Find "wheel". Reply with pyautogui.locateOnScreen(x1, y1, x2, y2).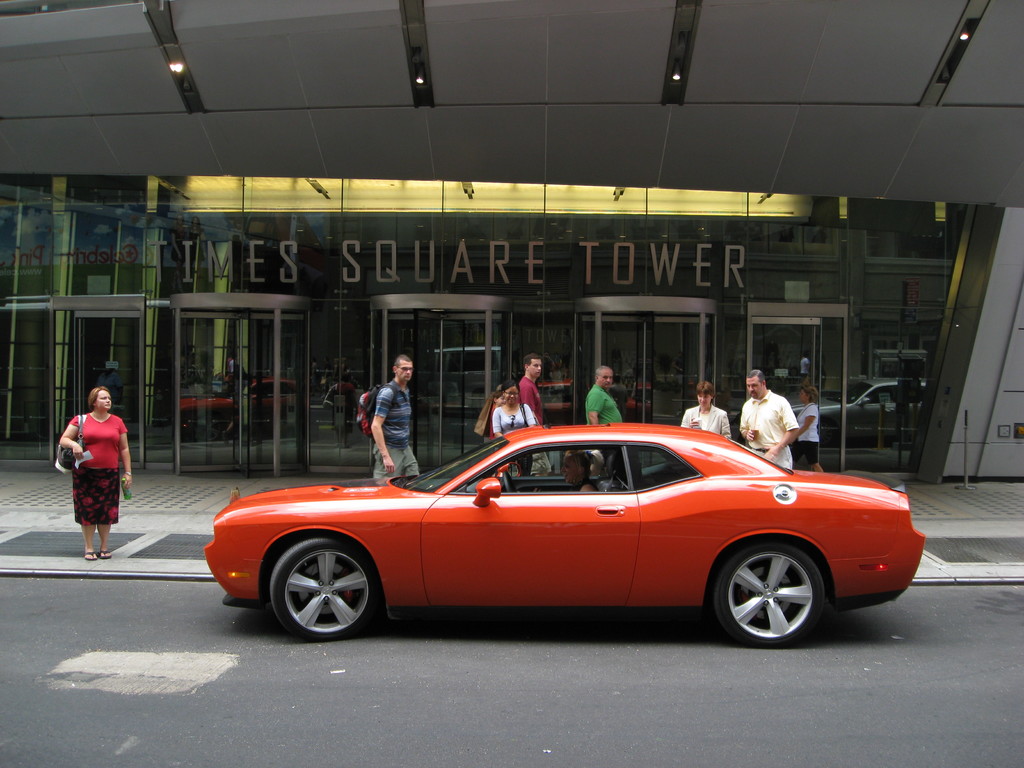
pyautogui.locateOnScreen(500, 468, 515, 492).
